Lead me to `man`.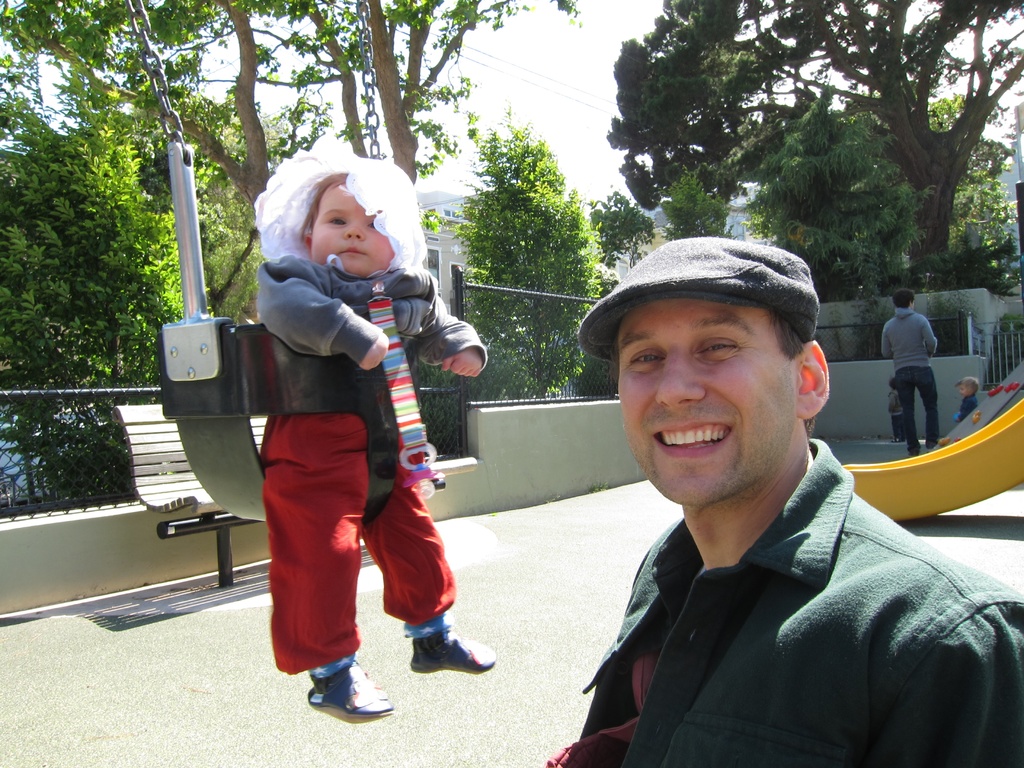
Lead to rect(545, 236, 1023, 767).
